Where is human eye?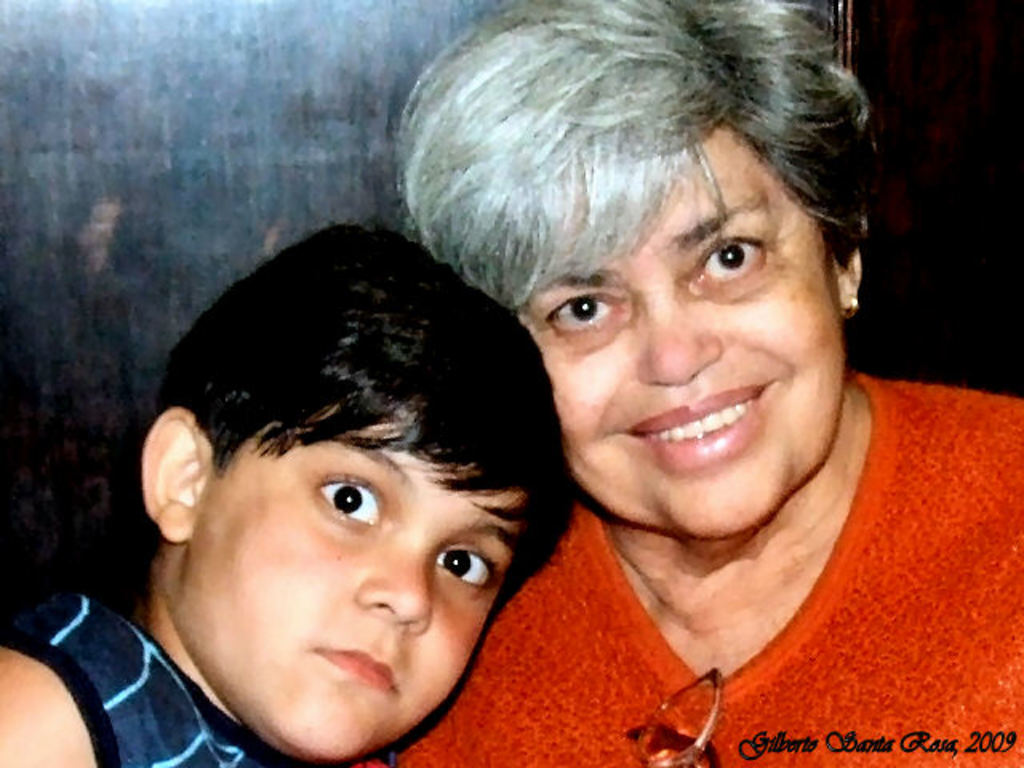
<box>683,229,774,298</box>.
